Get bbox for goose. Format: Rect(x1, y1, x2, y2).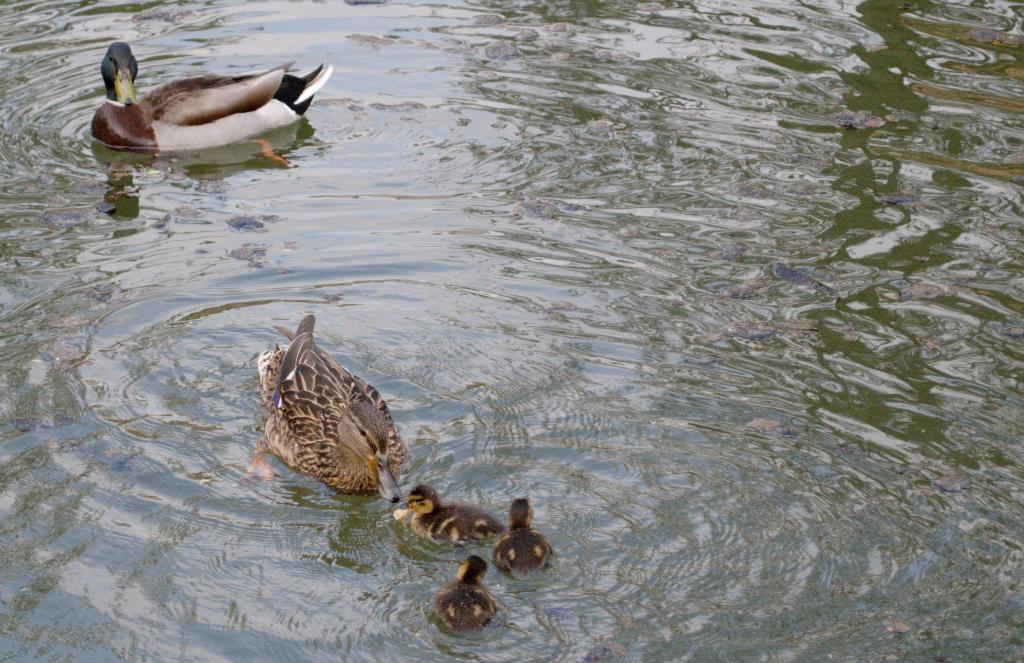
Rect(78, 40, 327, 157).
